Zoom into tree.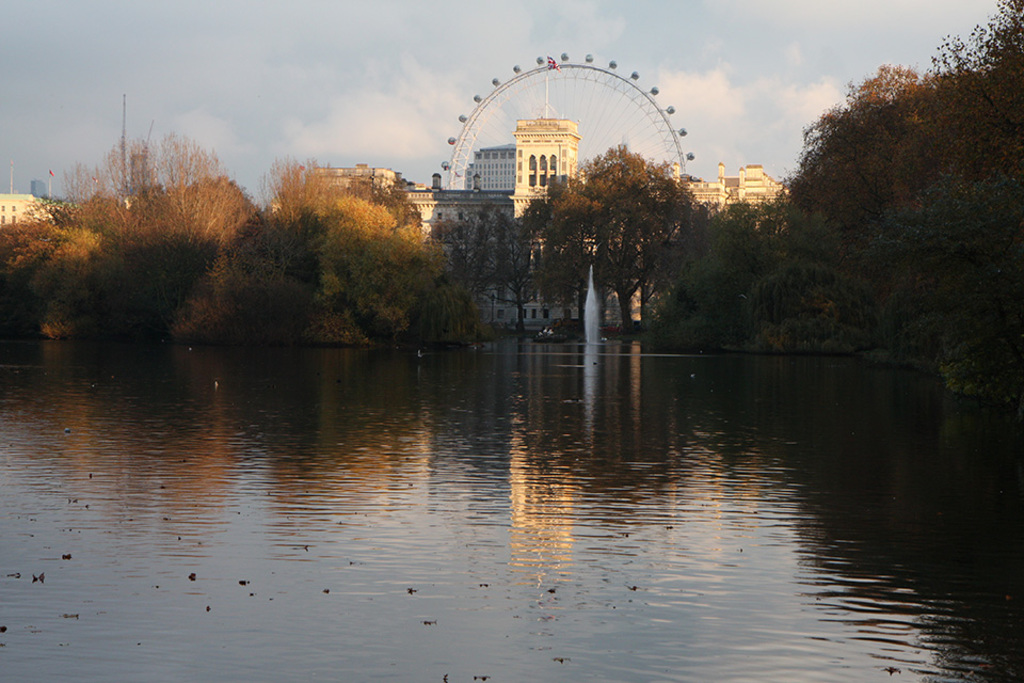
Zoom target: select_region(522, 139, 717, 339).
